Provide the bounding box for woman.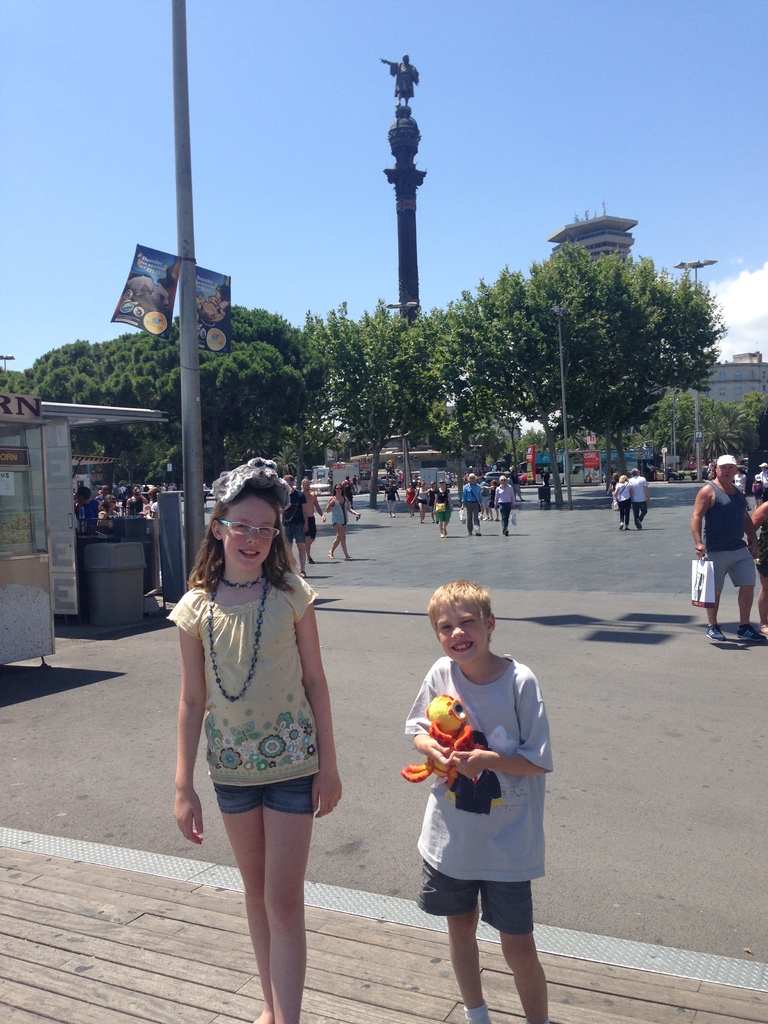
(x1=170, y1=454, x2=342, y2=1023).
